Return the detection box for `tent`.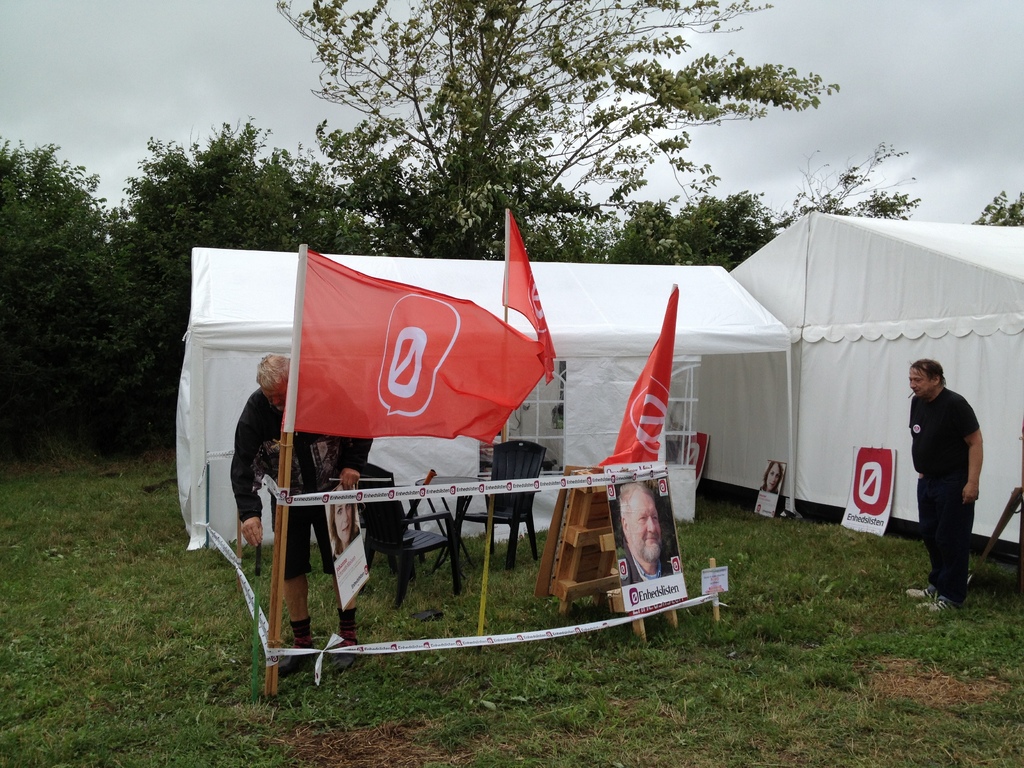
rect(635, 212, 989, 561).
